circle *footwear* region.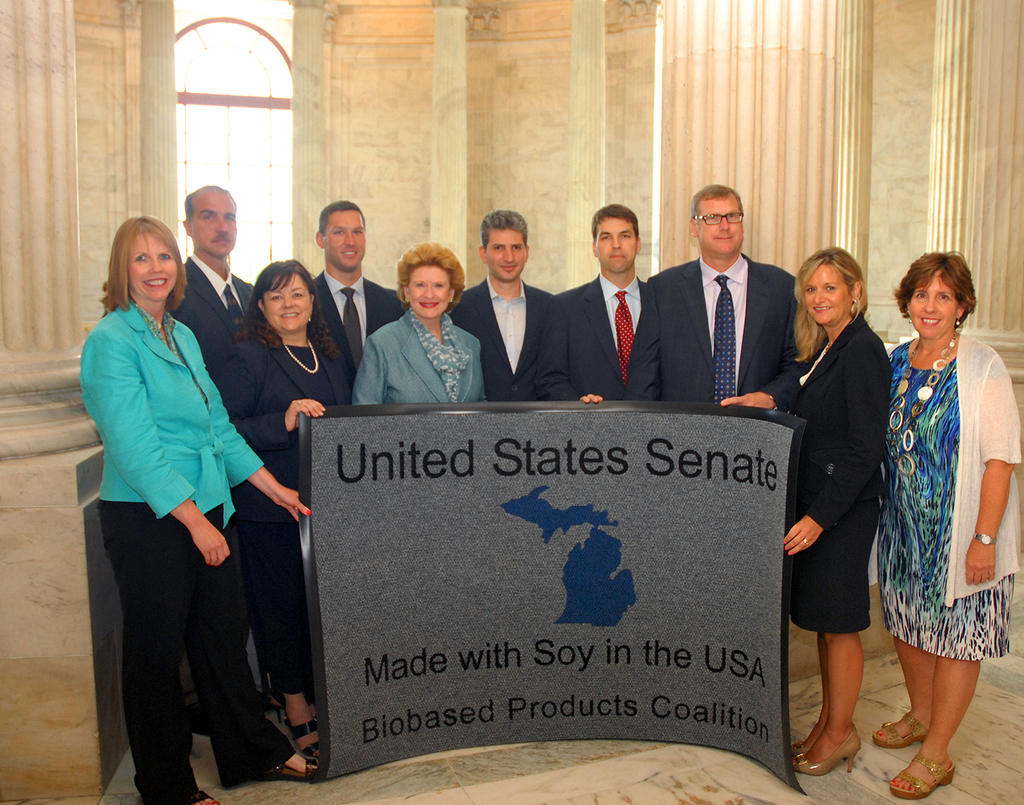
Region: x1=890, y1=755, x2=960, y2=803.
